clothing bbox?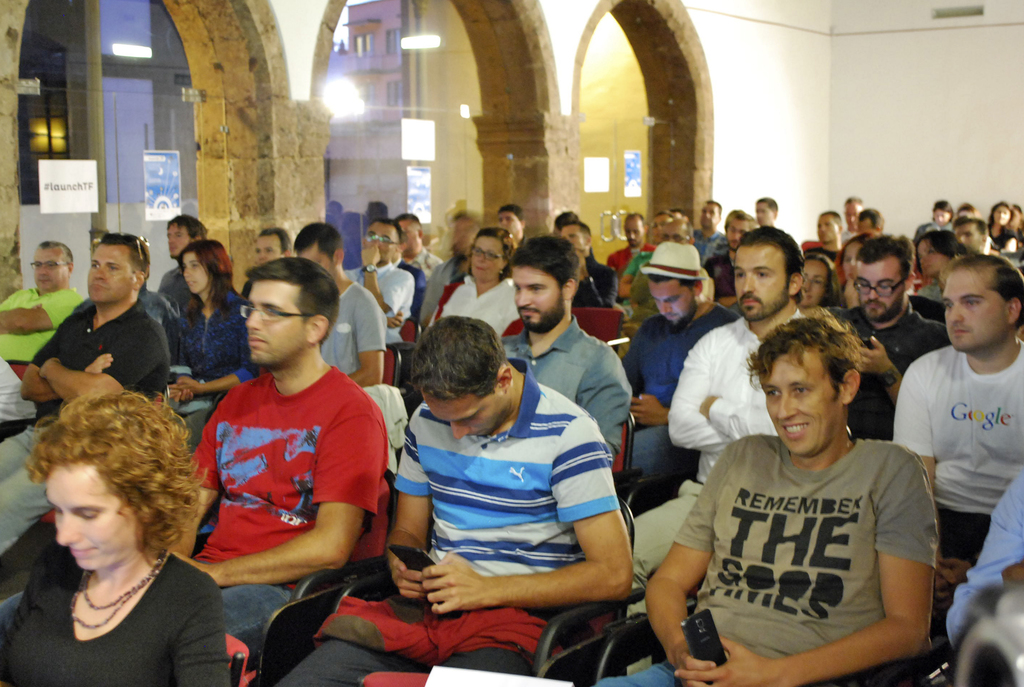
364, 258, 410, 355
